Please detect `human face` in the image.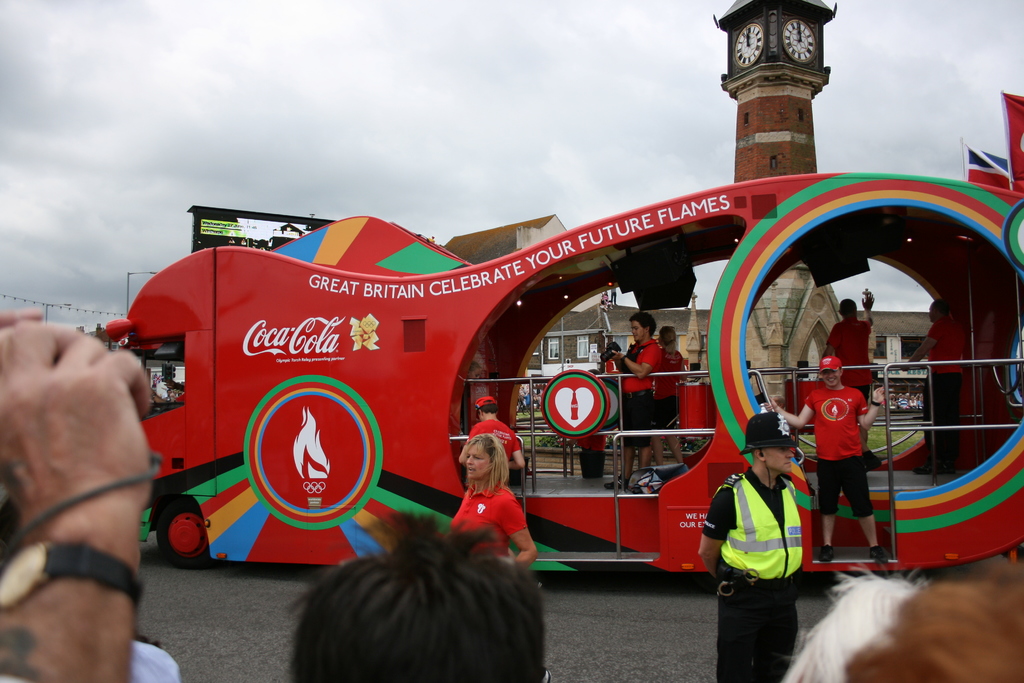
{"left": 769, "top": 448, "right": 792, "bottom": 474}.
